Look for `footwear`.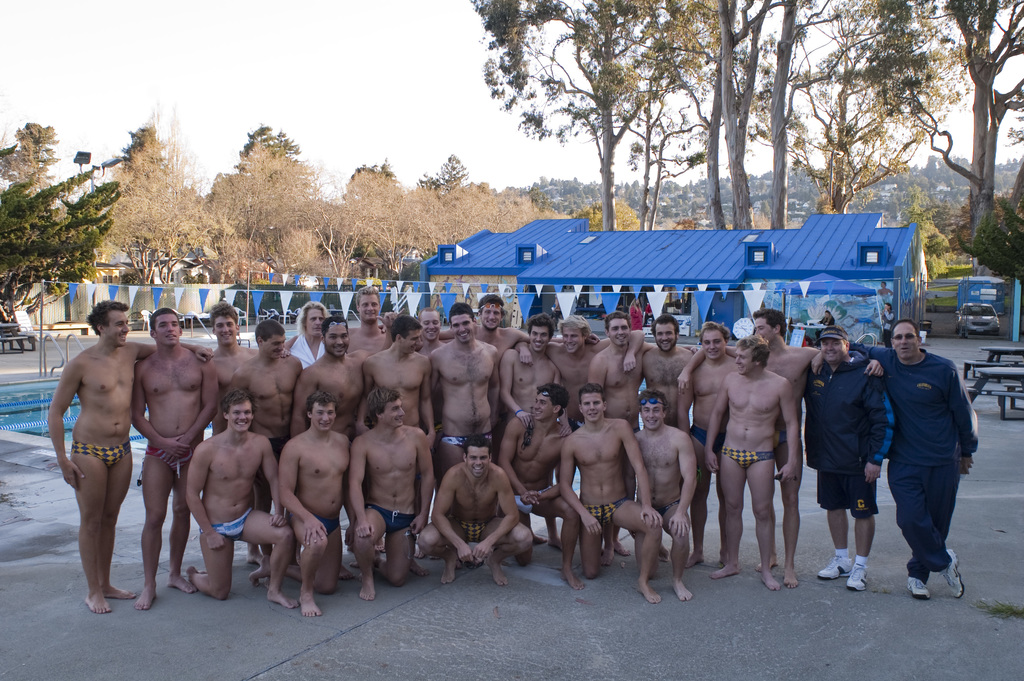
Found: box(942, 549, 966, 603).
